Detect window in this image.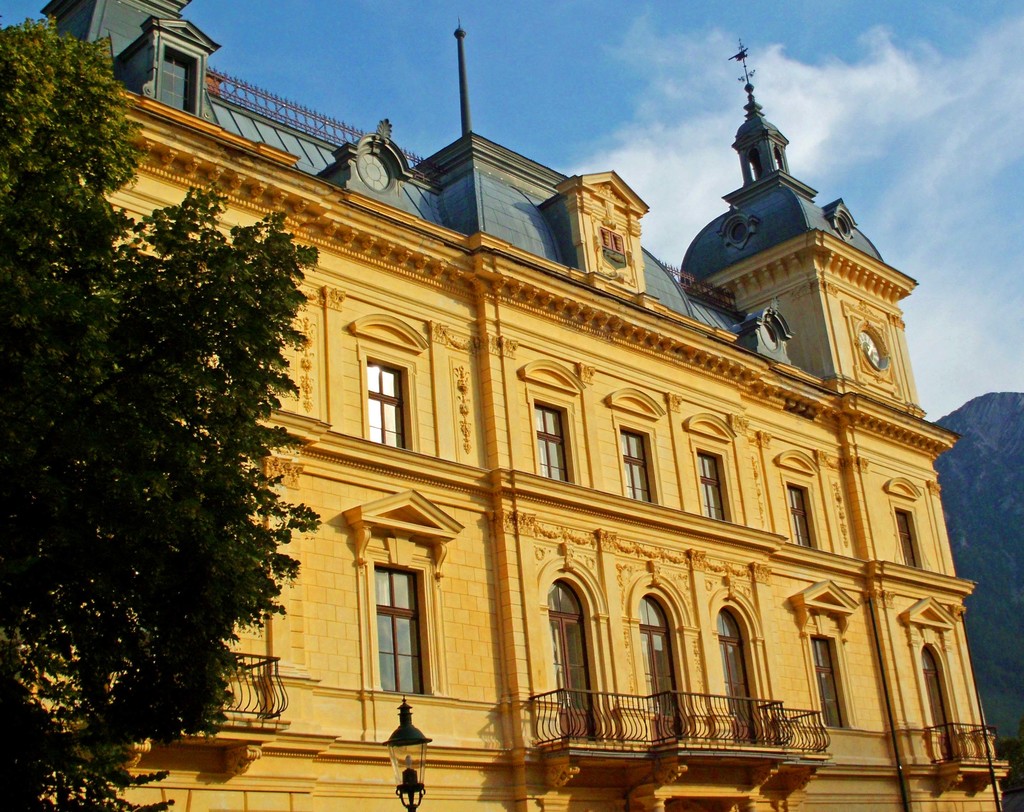
Detection: BBox(716, 607, 756, 737).
